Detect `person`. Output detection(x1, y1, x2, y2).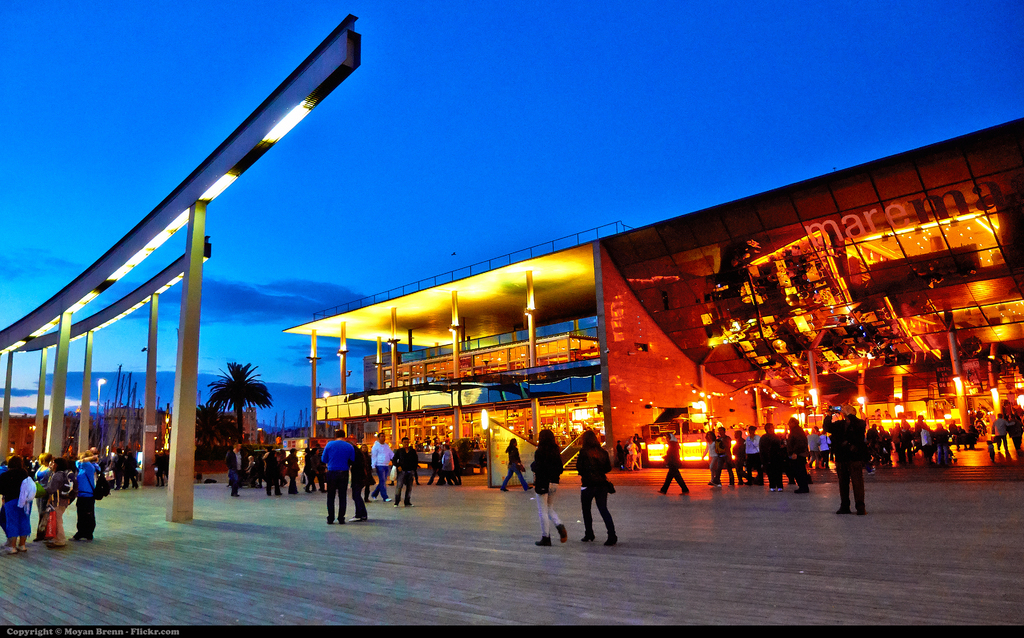
detection(371, 429, 394, 499).
